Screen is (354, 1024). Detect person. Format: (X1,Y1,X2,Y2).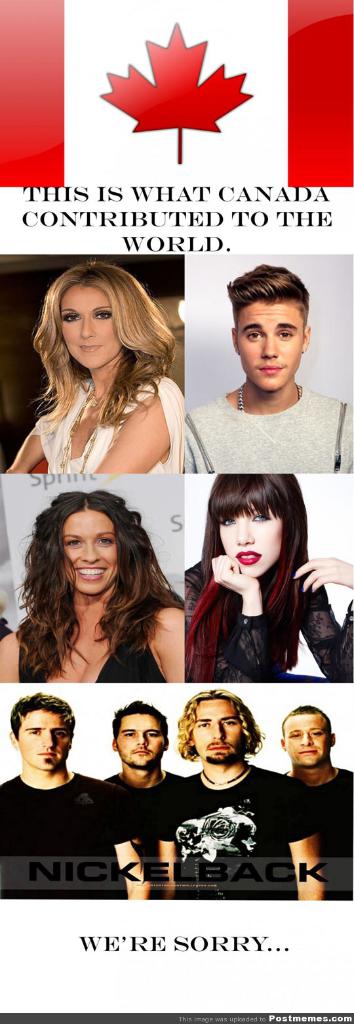
(3,258,187,471).
